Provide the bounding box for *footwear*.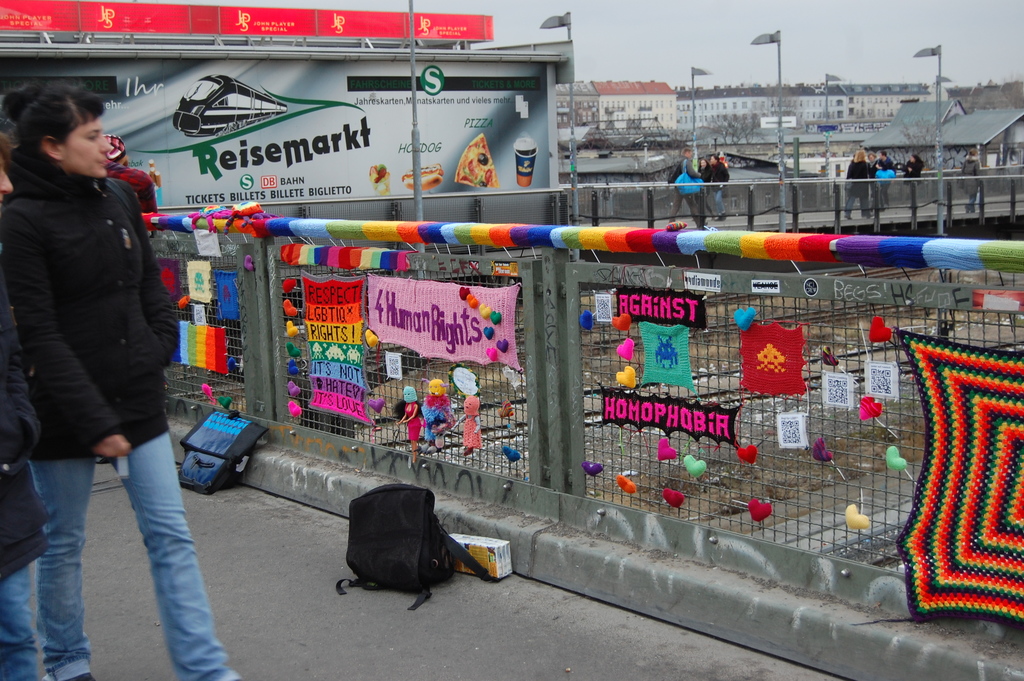
(961,205,971,213).
